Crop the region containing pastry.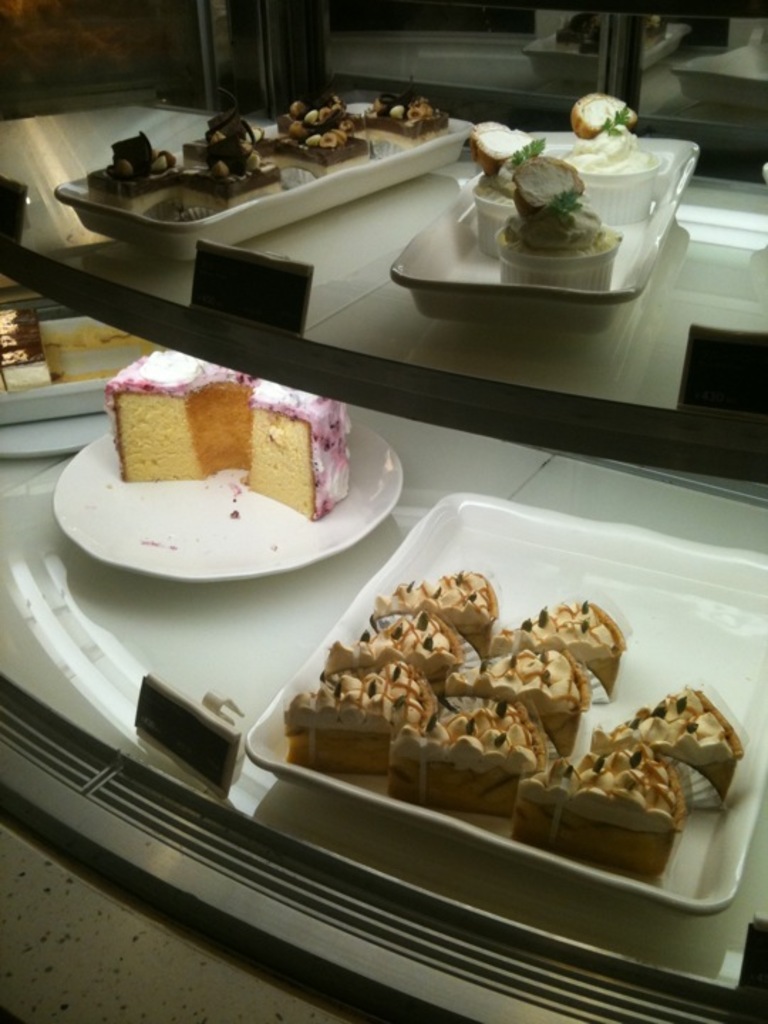
Crop region: region(377, 573, 494, 640).
